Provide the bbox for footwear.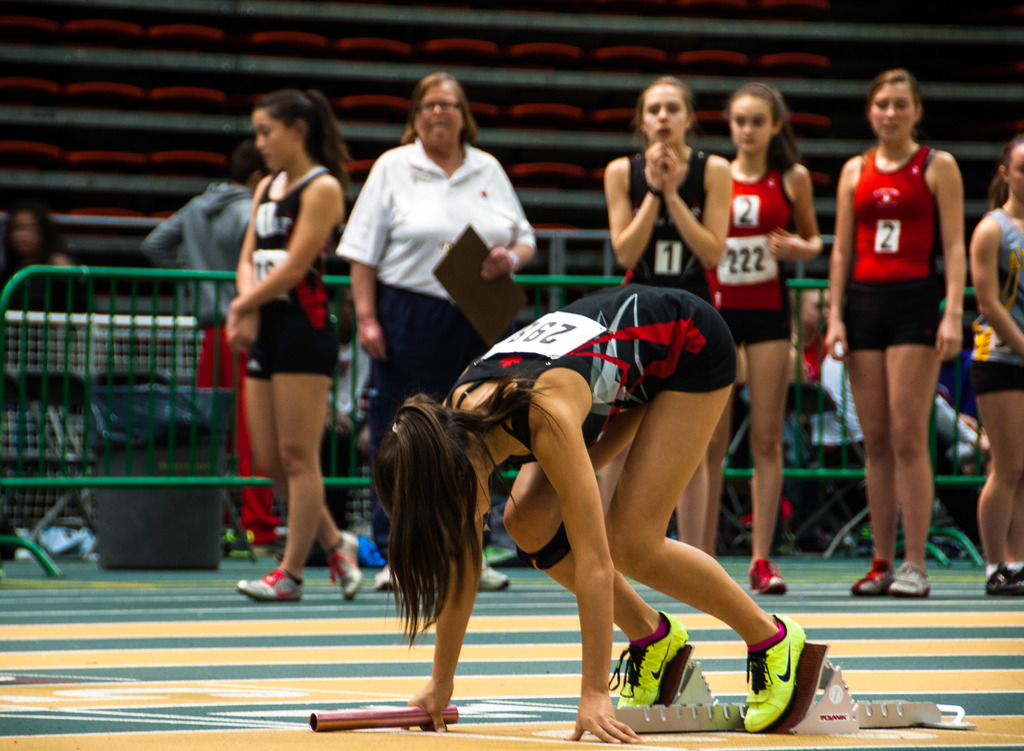
326, 533, 370, 602.
